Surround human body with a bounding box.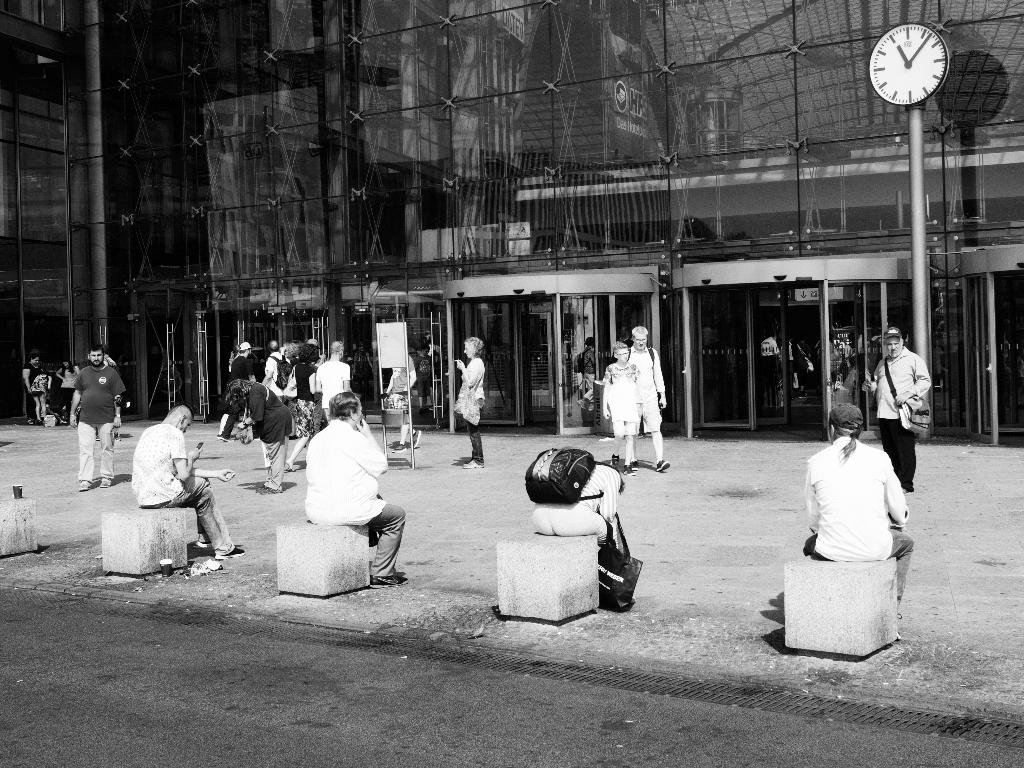
[x1=52, y1=355, x2=83, y2=420].
